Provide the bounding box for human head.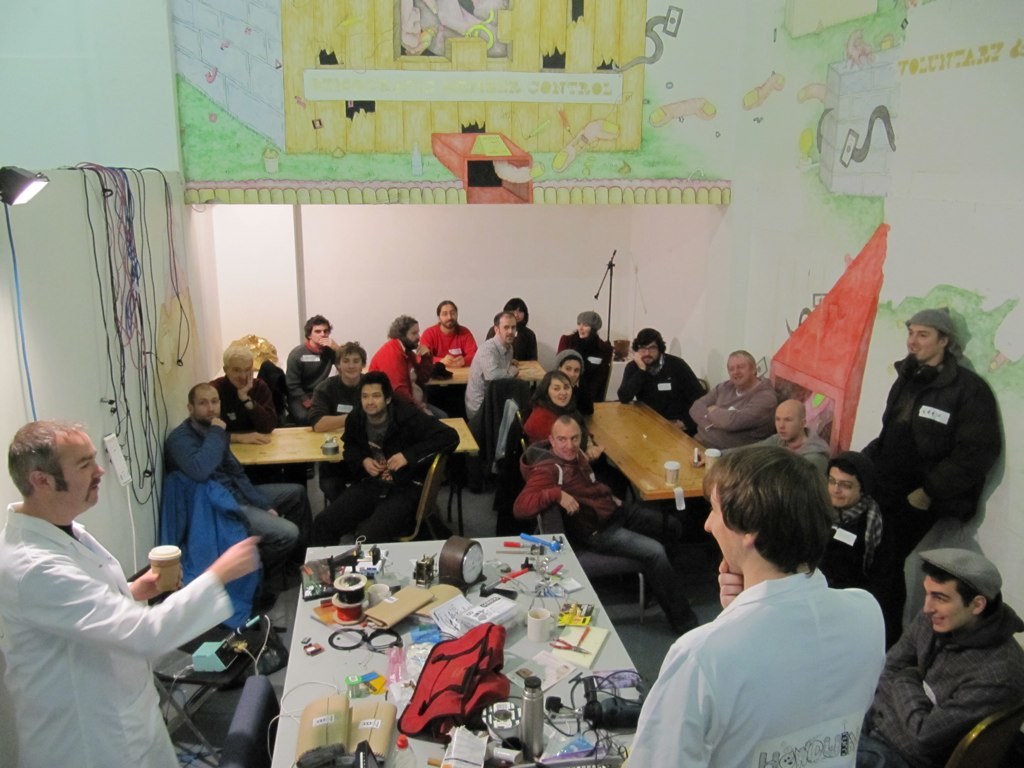
824, 457, 870, 510.
